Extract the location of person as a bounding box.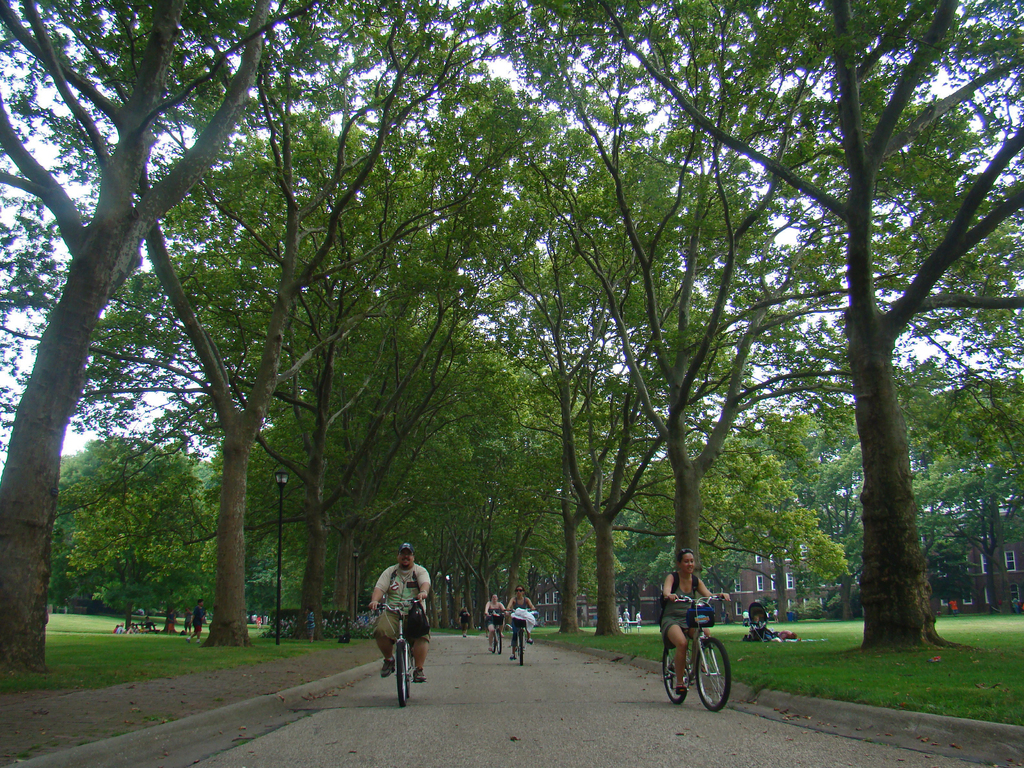
bbox=[186, 597, 204, 642].
